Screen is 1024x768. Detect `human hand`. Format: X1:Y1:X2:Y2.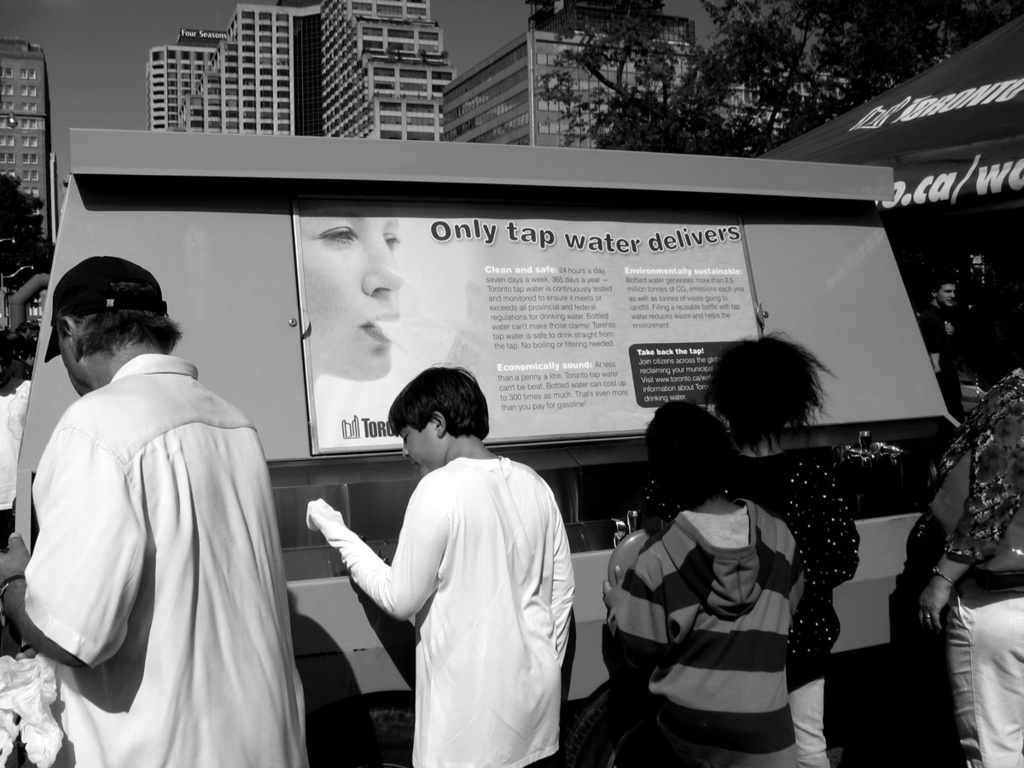
915:576:951:631.
